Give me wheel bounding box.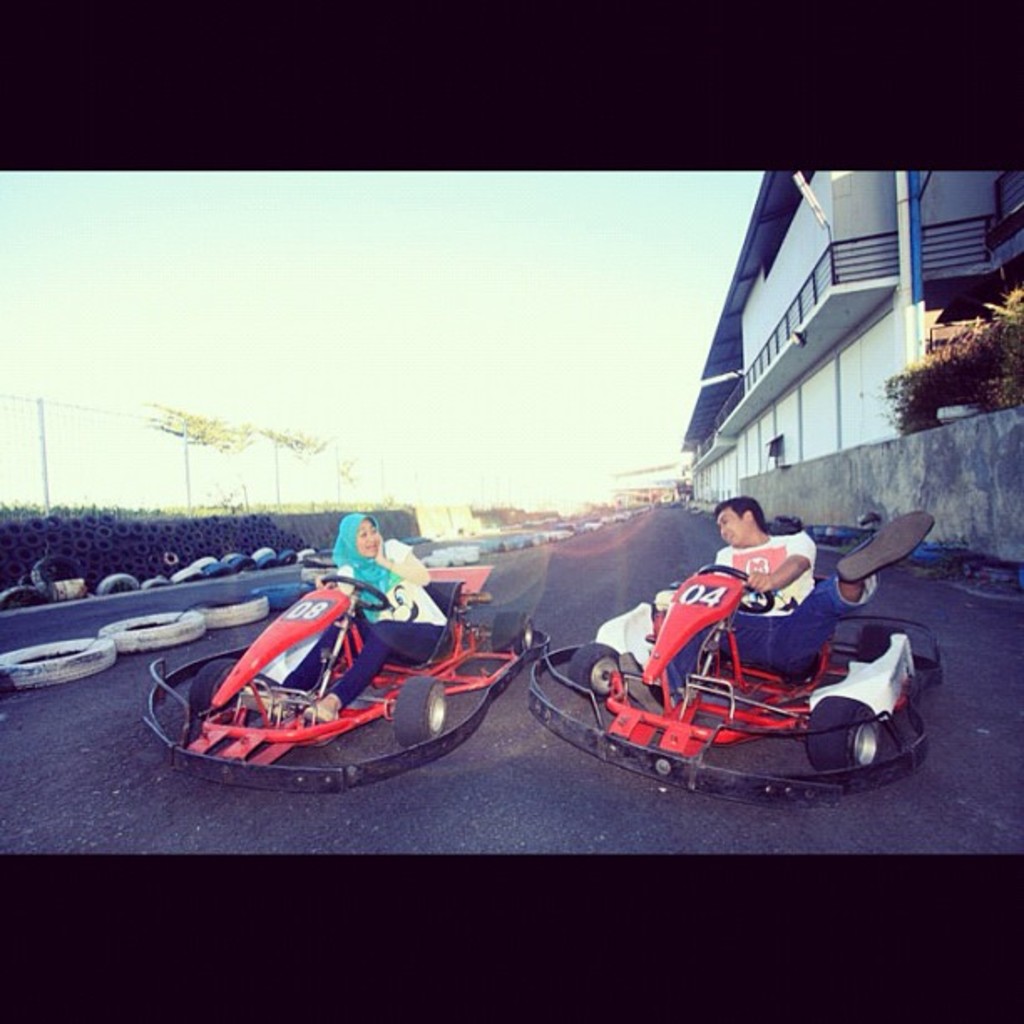
321:574:390:607.
